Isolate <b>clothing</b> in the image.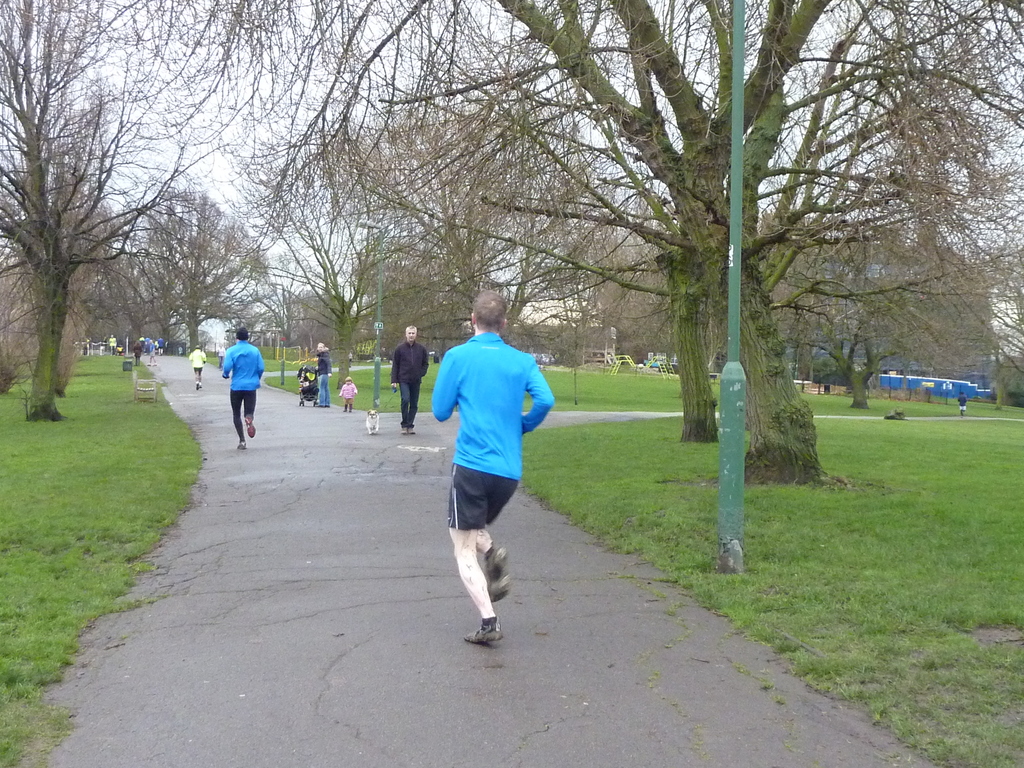
Isolated region: (left=436, top=328, right=544, bottom=510).
